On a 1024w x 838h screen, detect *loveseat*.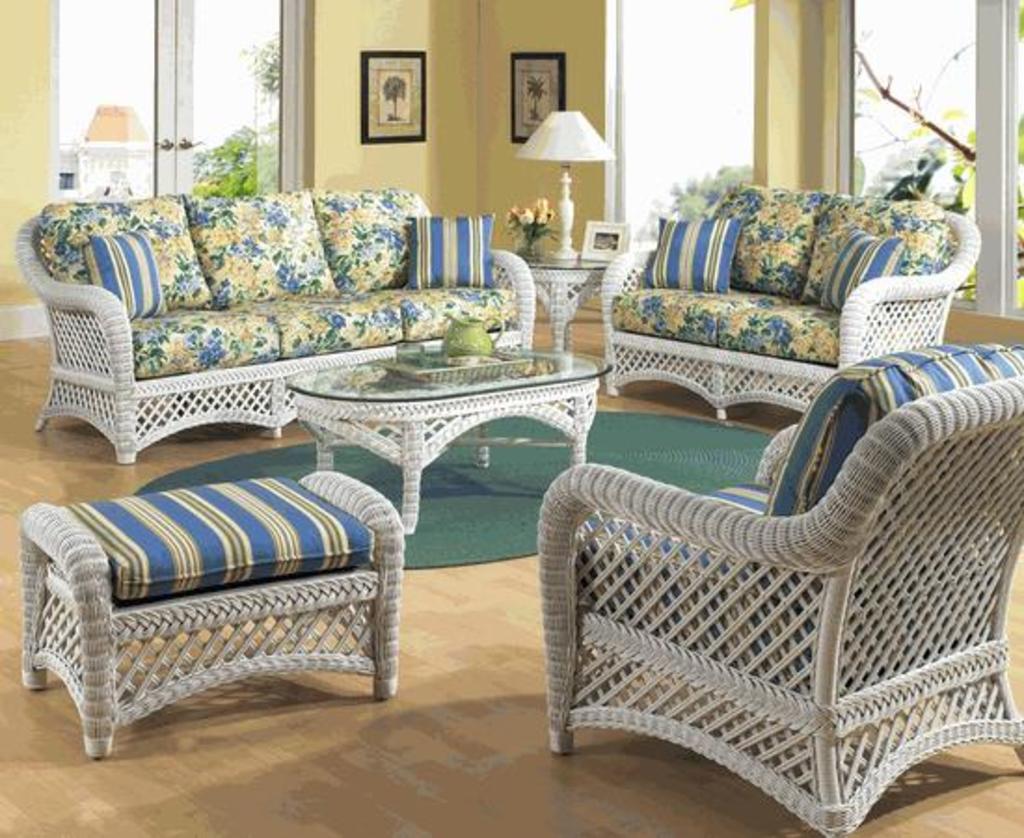
BBox(20, 184, 534, 453).
